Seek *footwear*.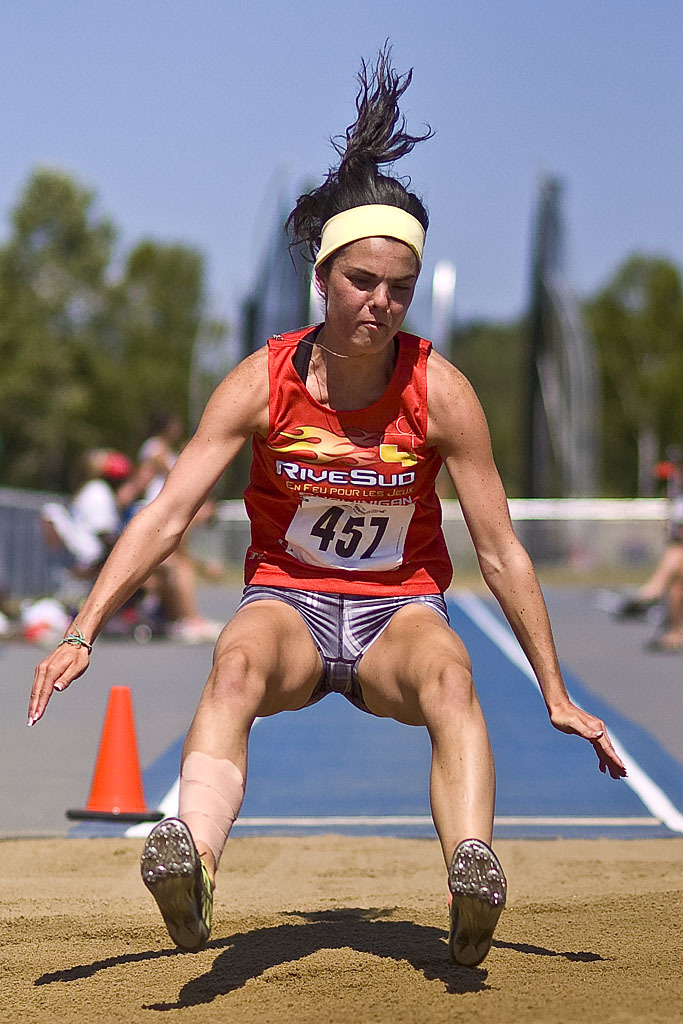
<box>445,838,511,965</box>.
